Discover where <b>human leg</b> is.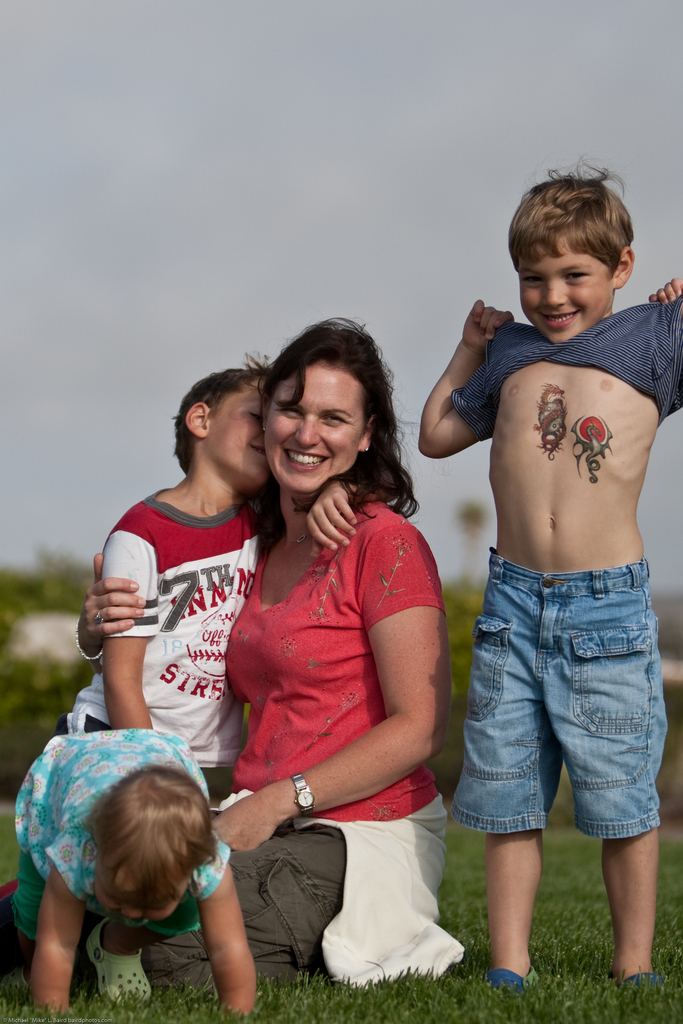
Discovered at (453, 554, 561, 987).
